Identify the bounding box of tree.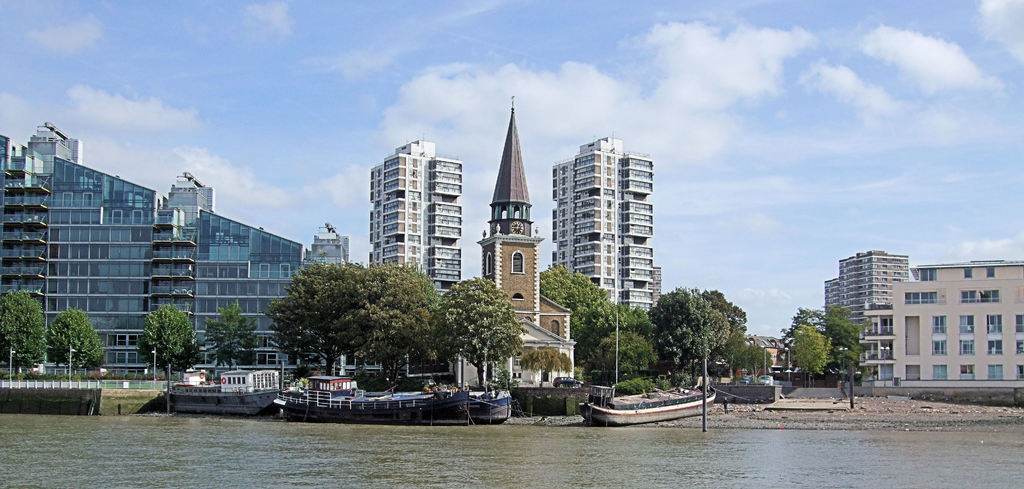
select_region(719, 336, 750, 375).
